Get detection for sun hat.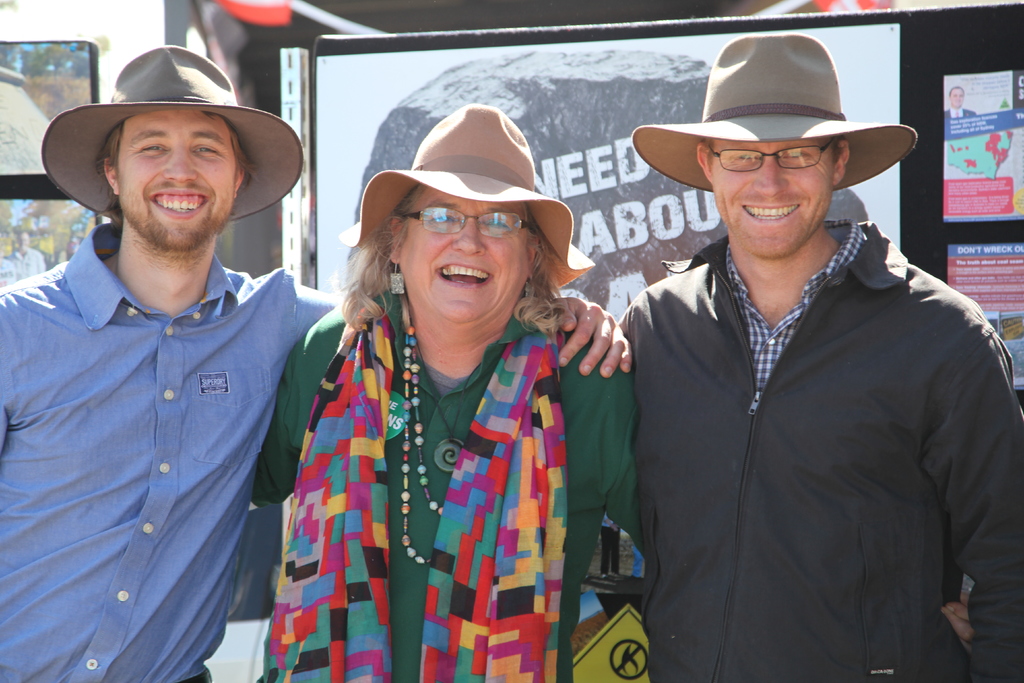
Detection: <box>632,29,919,199</box>.
